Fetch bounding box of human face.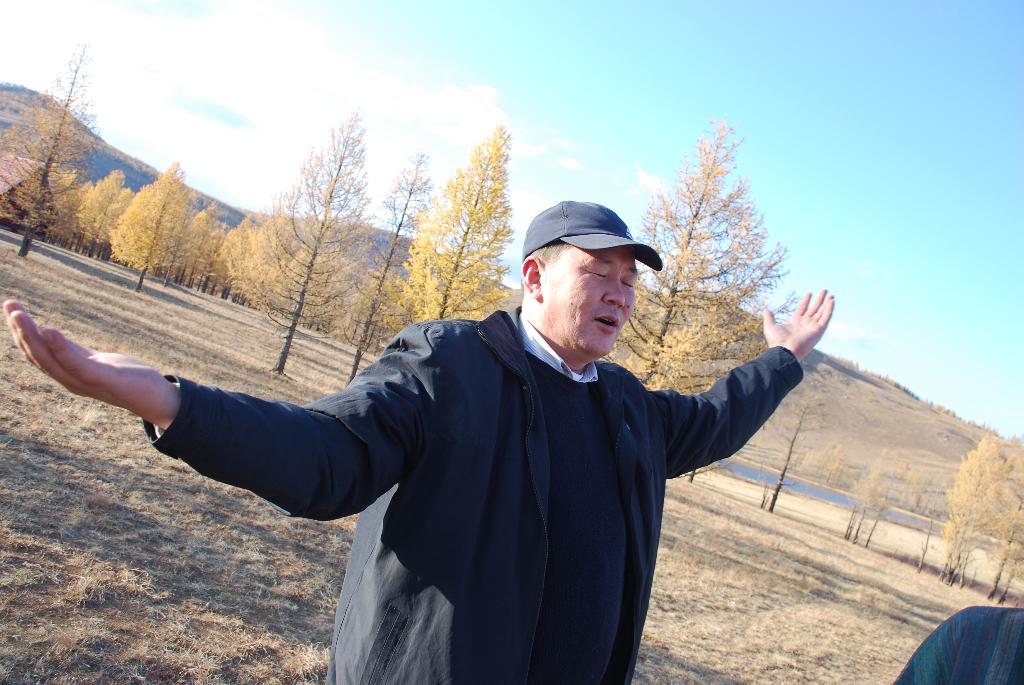
Bbox: [535,249,639,361].
